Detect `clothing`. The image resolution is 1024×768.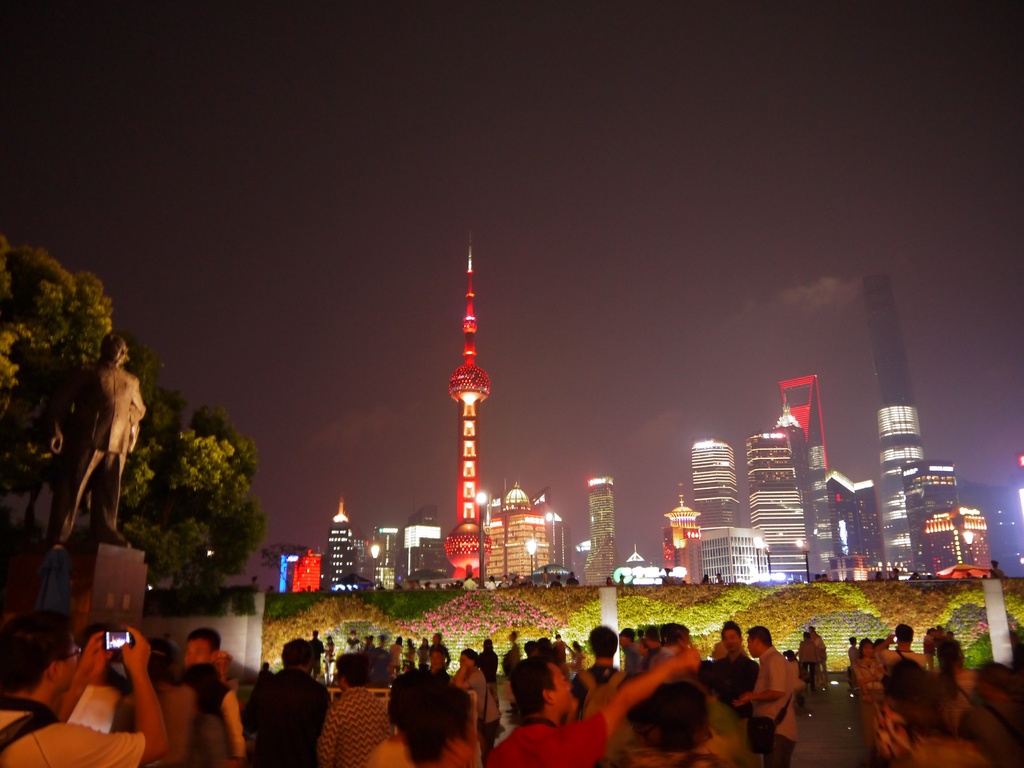
{"x1": 0, "y1": 705, "x2": 143, "y2": 762}.
